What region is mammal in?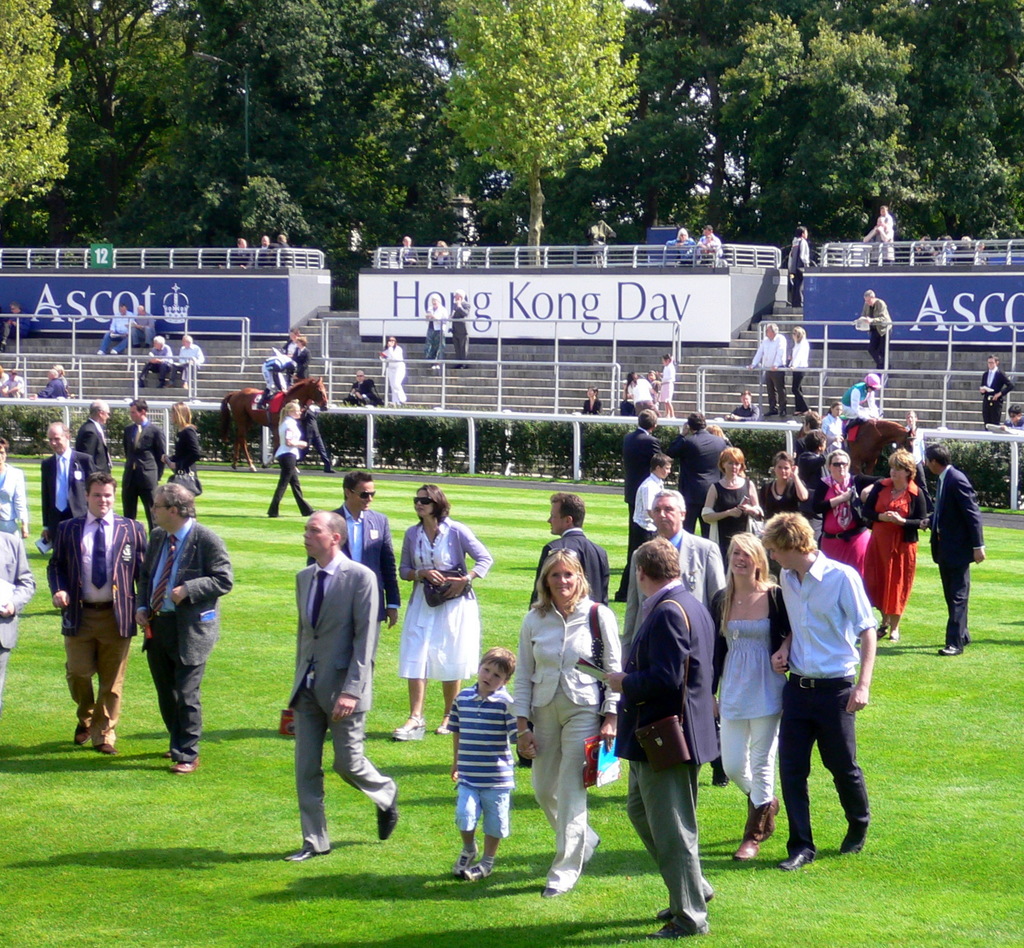
left=0, top=303, right=29, bottom=350.
